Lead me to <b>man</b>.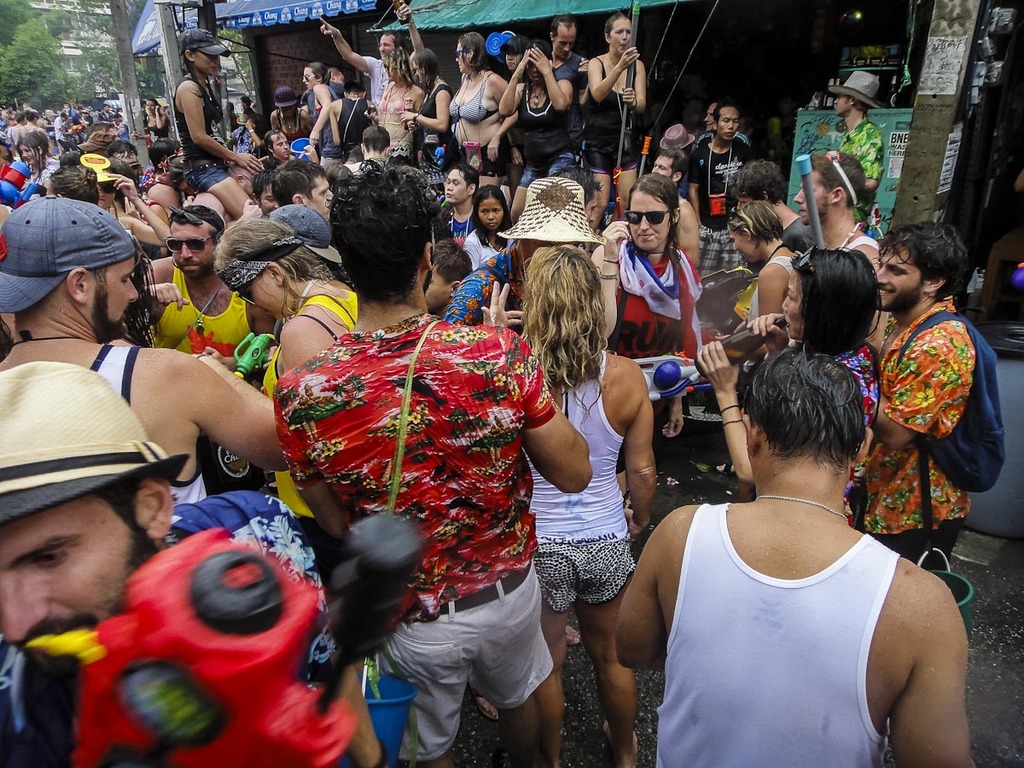
Lead to bbox=(140, 205, 274, 353).
